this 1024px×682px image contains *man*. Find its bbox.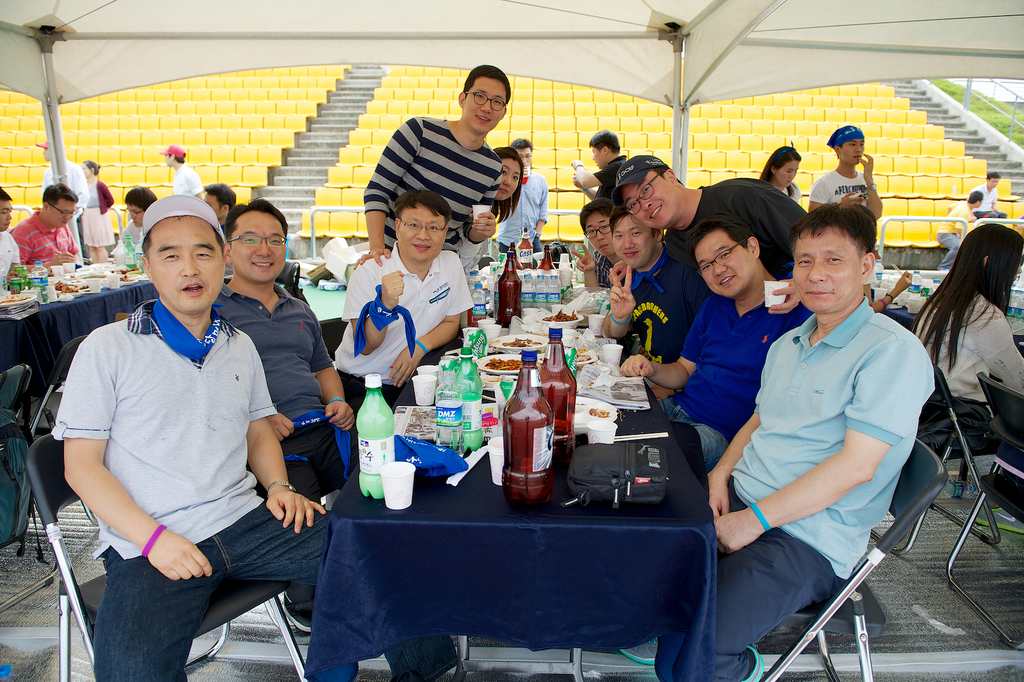
box(202, 182, 243, 228).
